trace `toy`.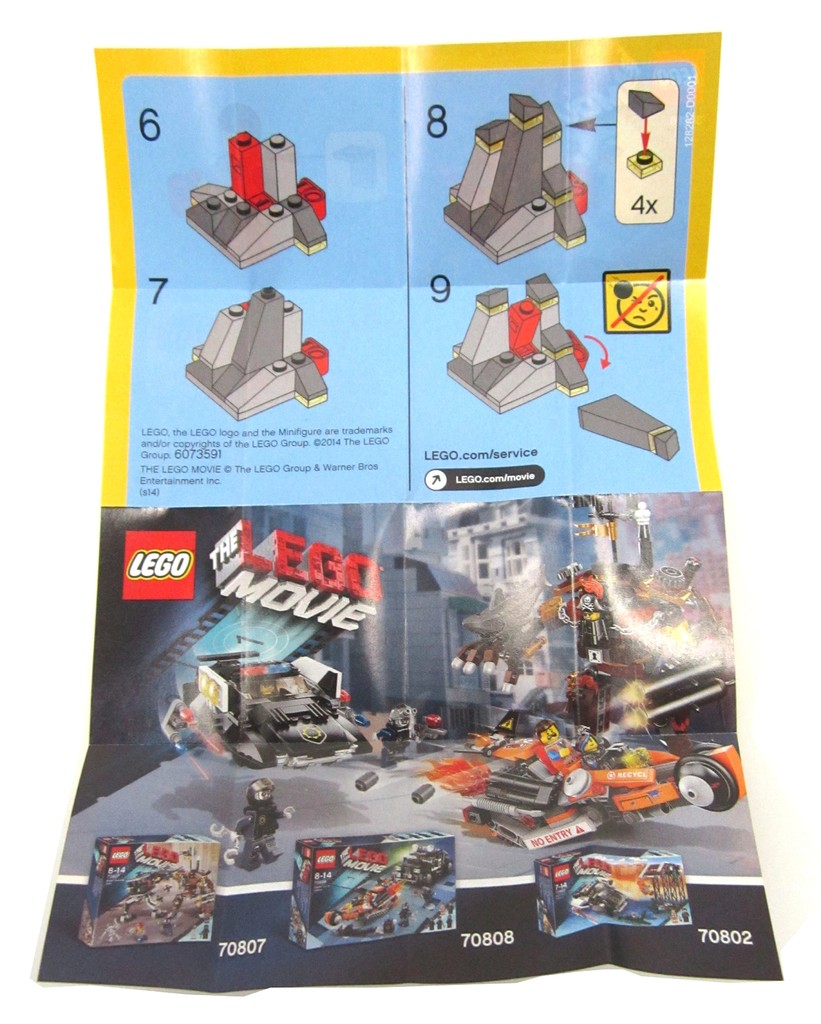
Traced to detection(128, 920, 147, 941).
